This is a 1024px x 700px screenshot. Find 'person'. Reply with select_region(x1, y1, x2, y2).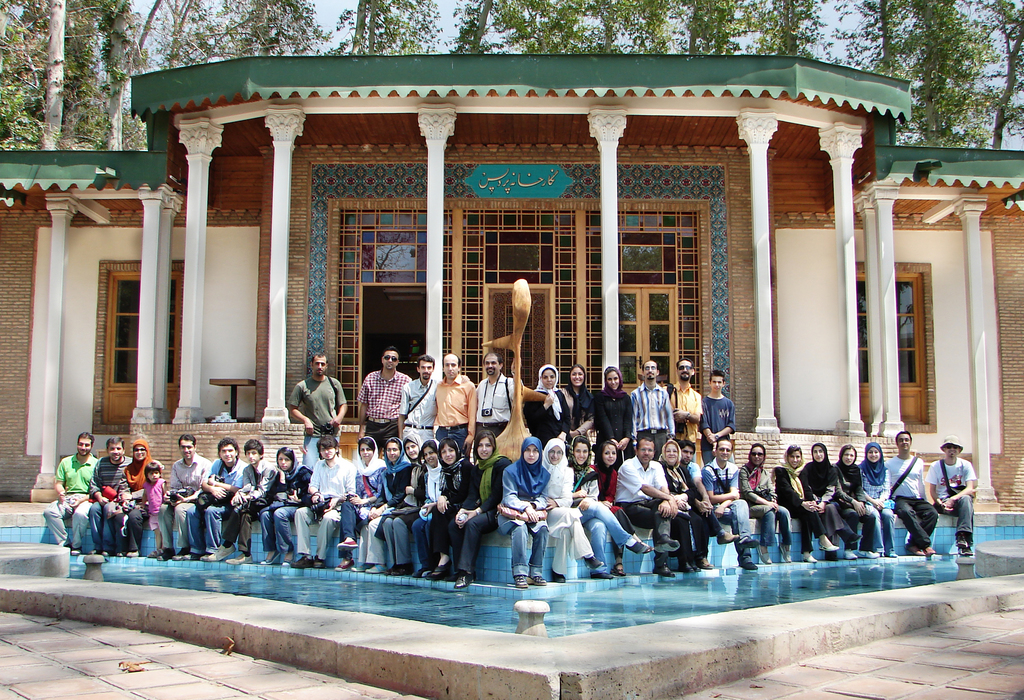
select_region(111, 447, 166, 551).
